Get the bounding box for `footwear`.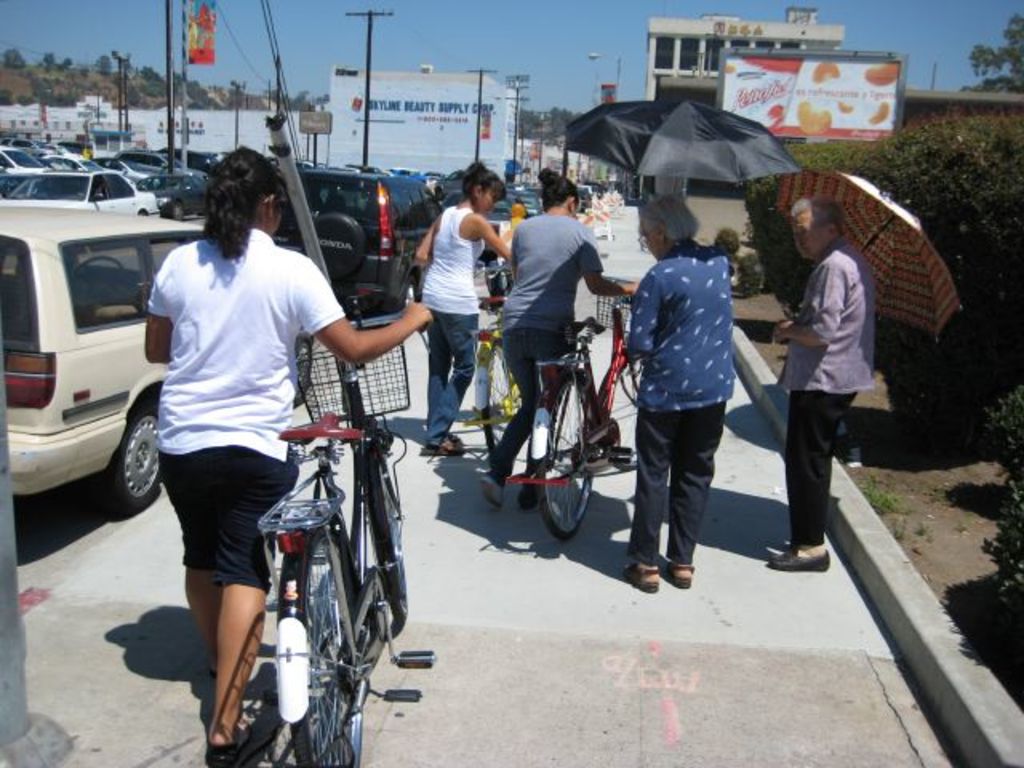
detection(624, 560, 666, 592).
